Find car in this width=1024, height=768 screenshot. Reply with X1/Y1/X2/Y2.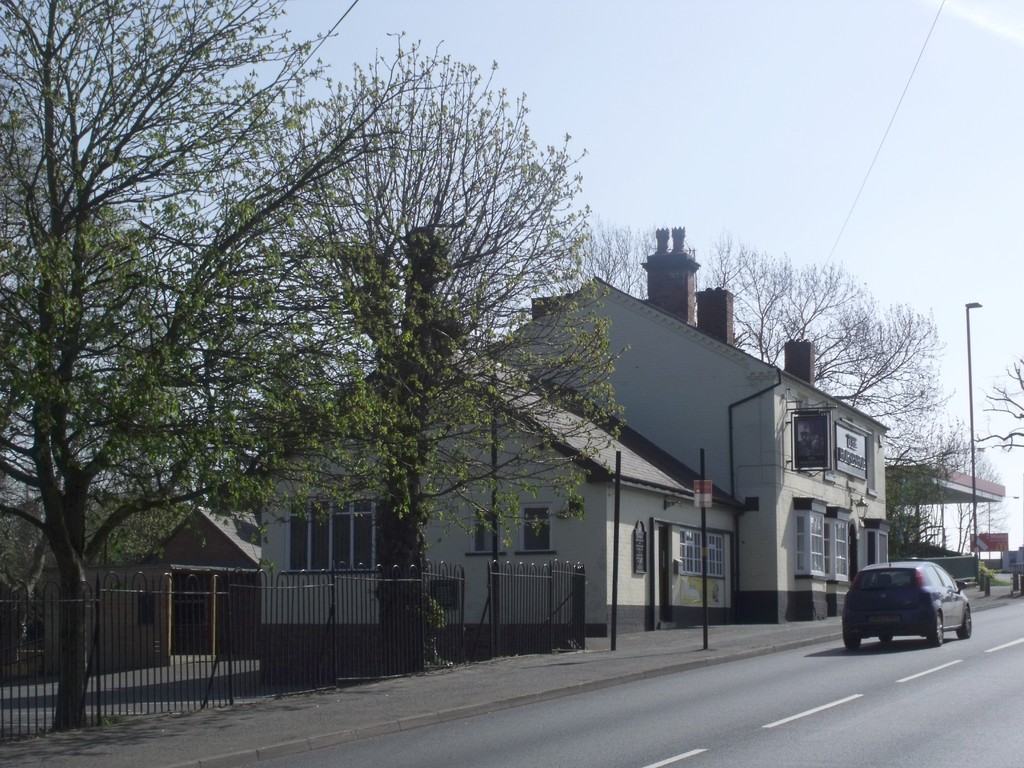
842/550/969/650.
